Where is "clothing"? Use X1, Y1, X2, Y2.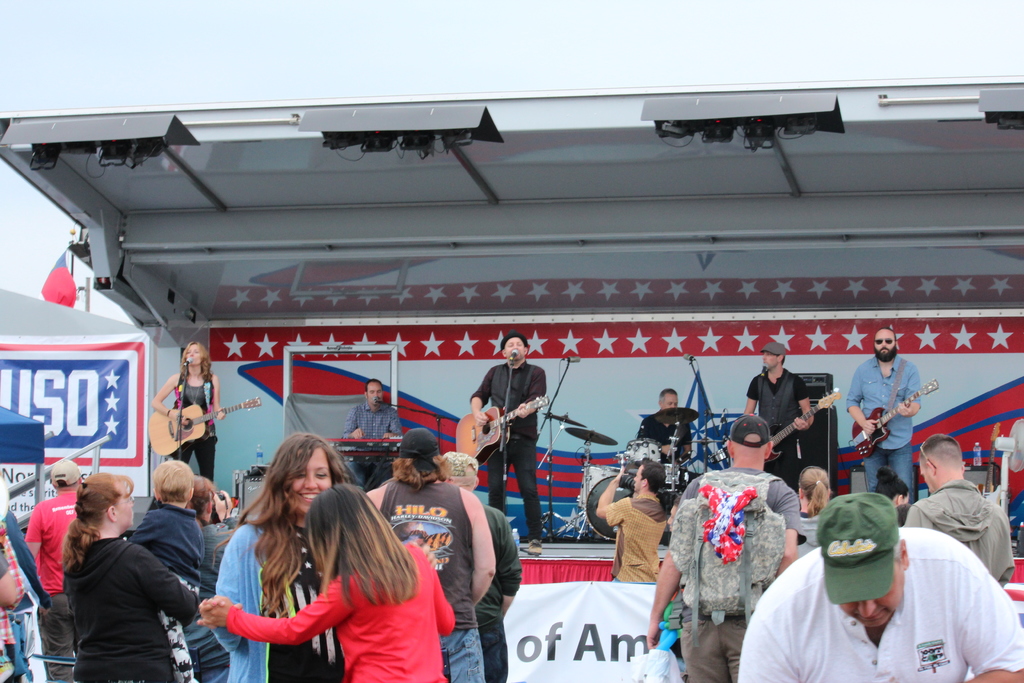
225, 541, 460, 682.
